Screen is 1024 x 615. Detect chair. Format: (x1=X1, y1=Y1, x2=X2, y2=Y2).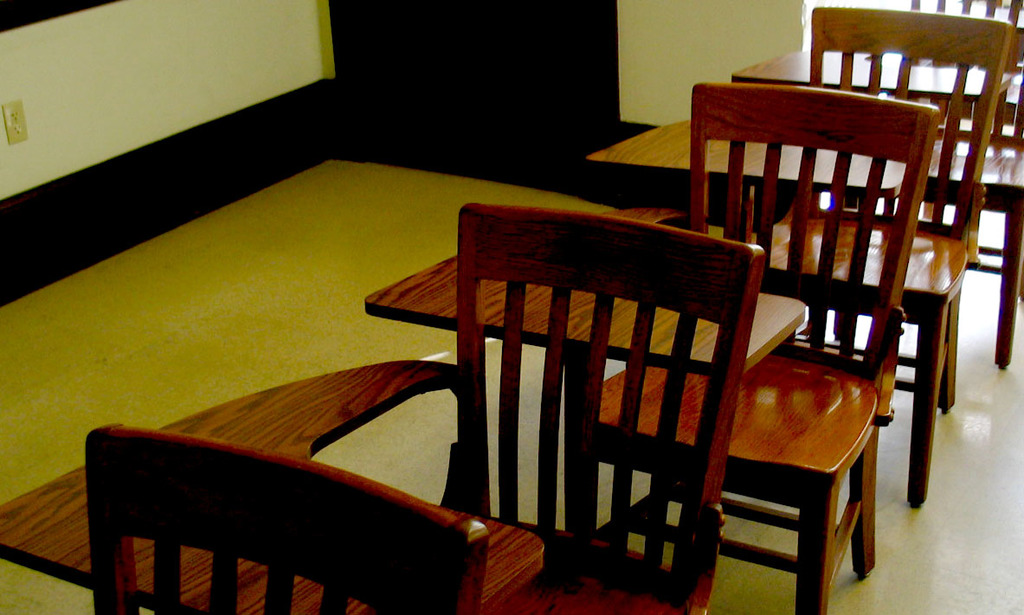
(x1=731, y1=0, x2=1023, y2=373).
